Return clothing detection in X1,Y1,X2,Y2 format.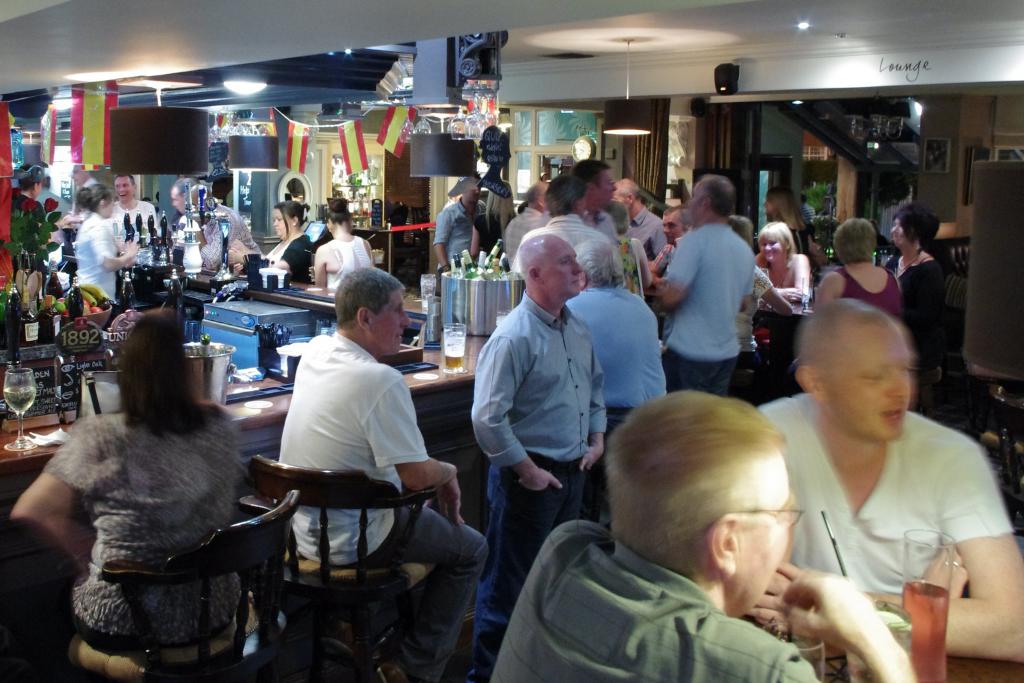
429,197,482,249.
